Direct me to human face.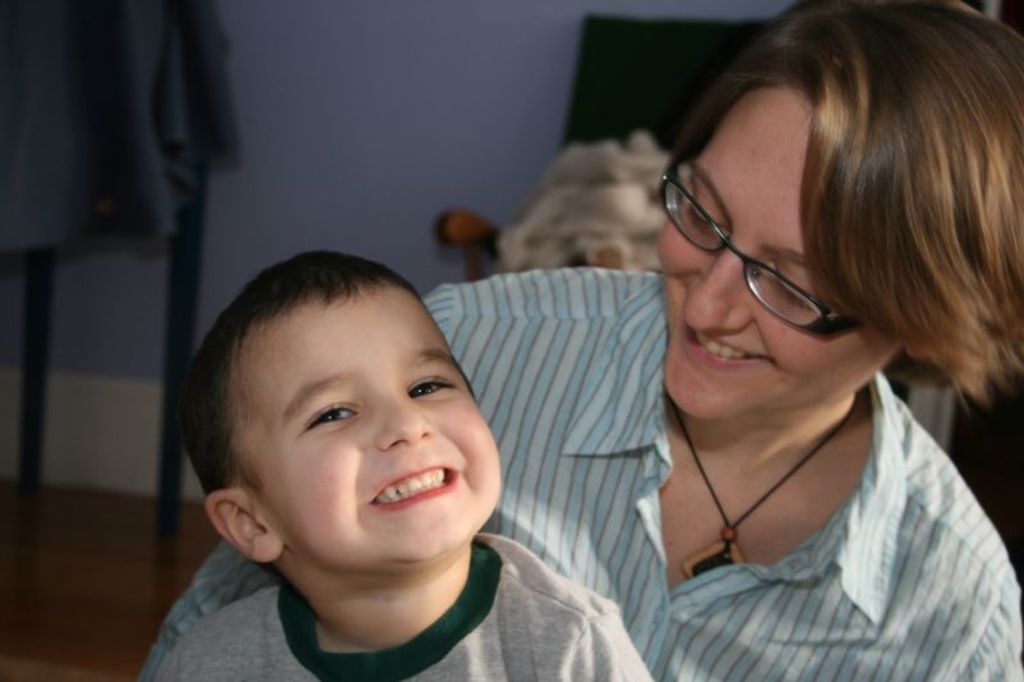
Direction: locate(236, 284, 509, 578).
